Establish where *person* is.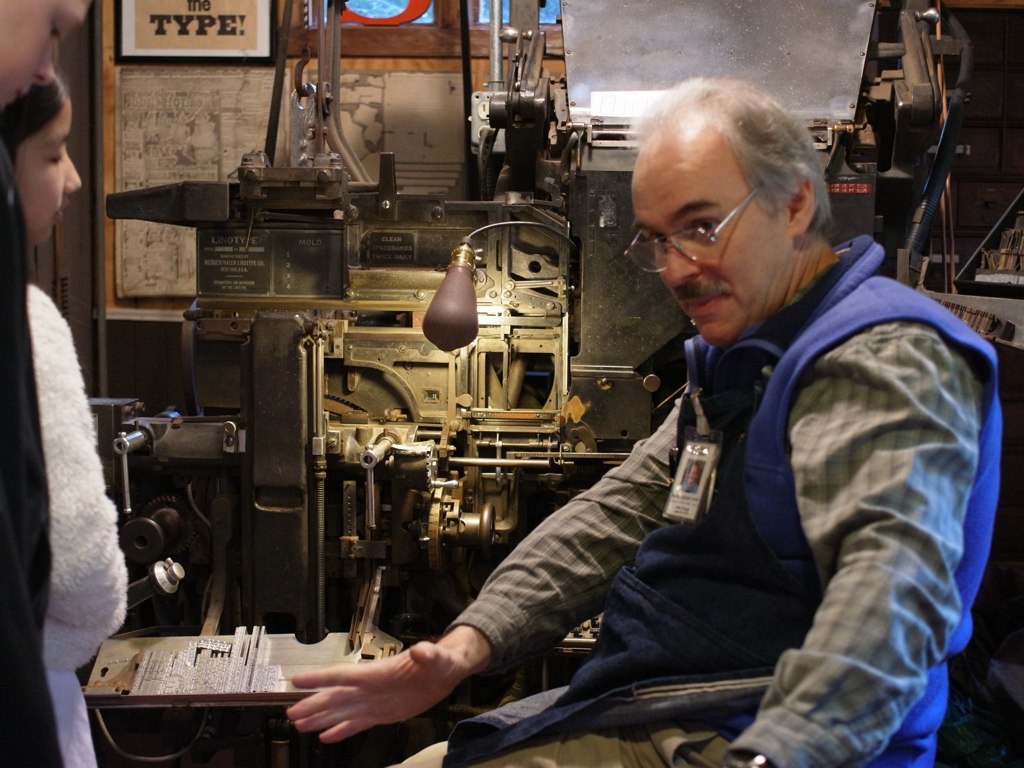
Established at box(0, 0, 95, 767).
